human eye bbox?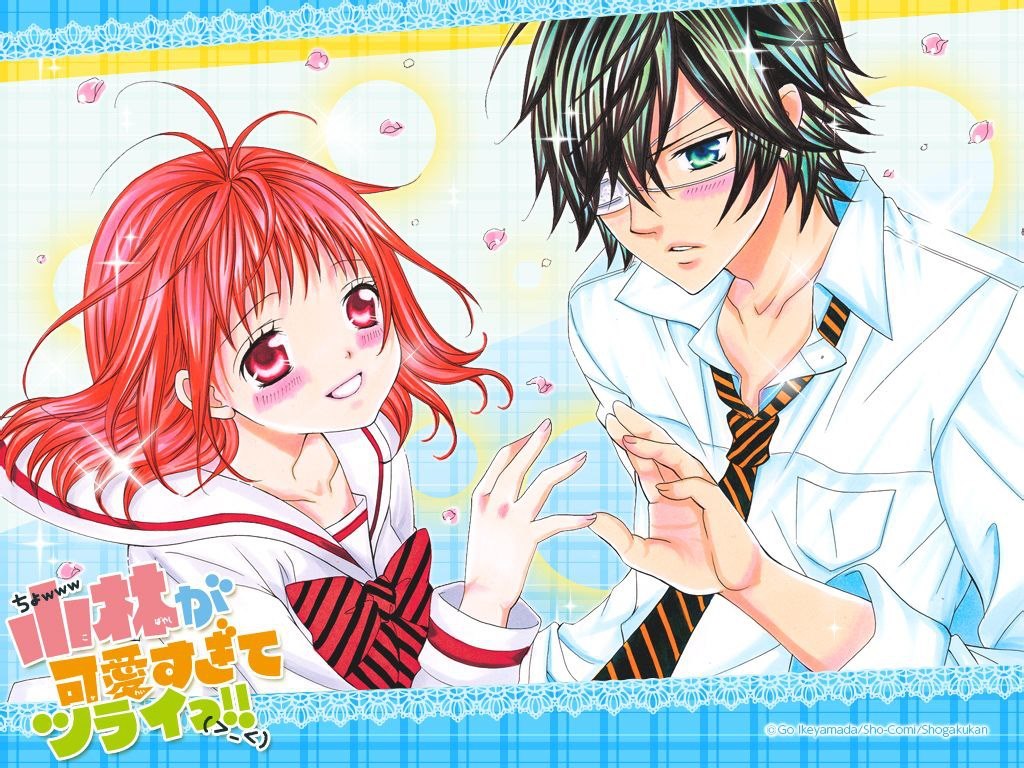
(x1=339, y1=271, x2=393, y2=337)
